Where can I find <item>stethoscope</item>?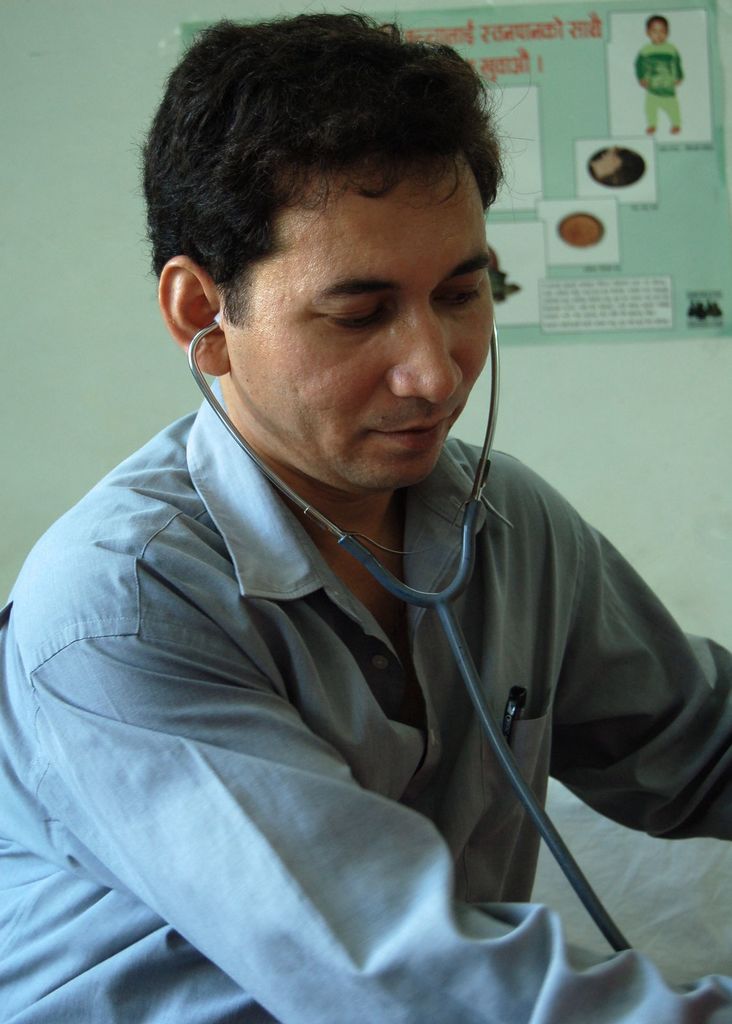
You can find it at <box>183,313,629,954</box>.
